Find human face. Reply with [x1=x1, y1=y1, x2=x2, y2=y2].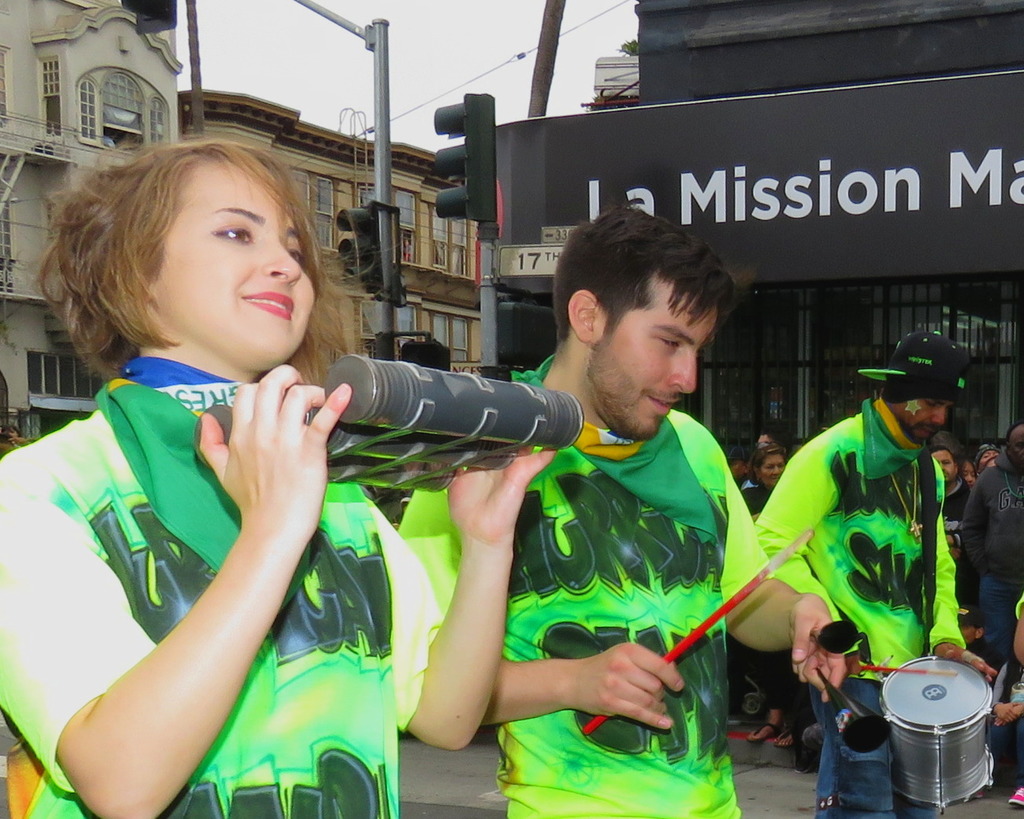
[x1=891, y1=396, x2=953, y2=438].
